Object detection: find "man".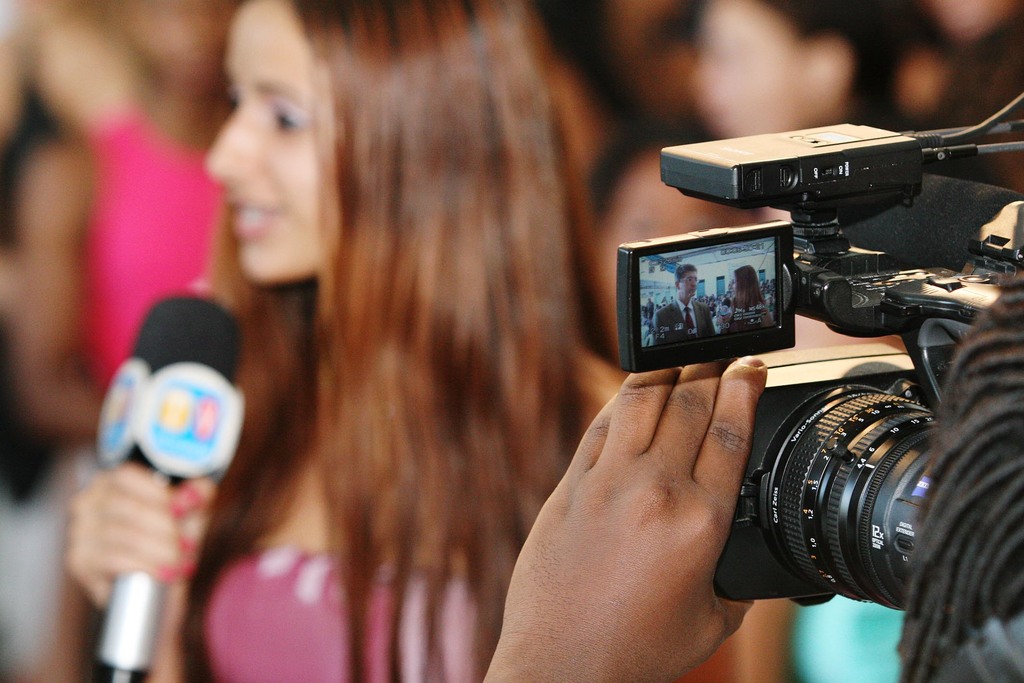
detection(653, 265, 715, 343).
